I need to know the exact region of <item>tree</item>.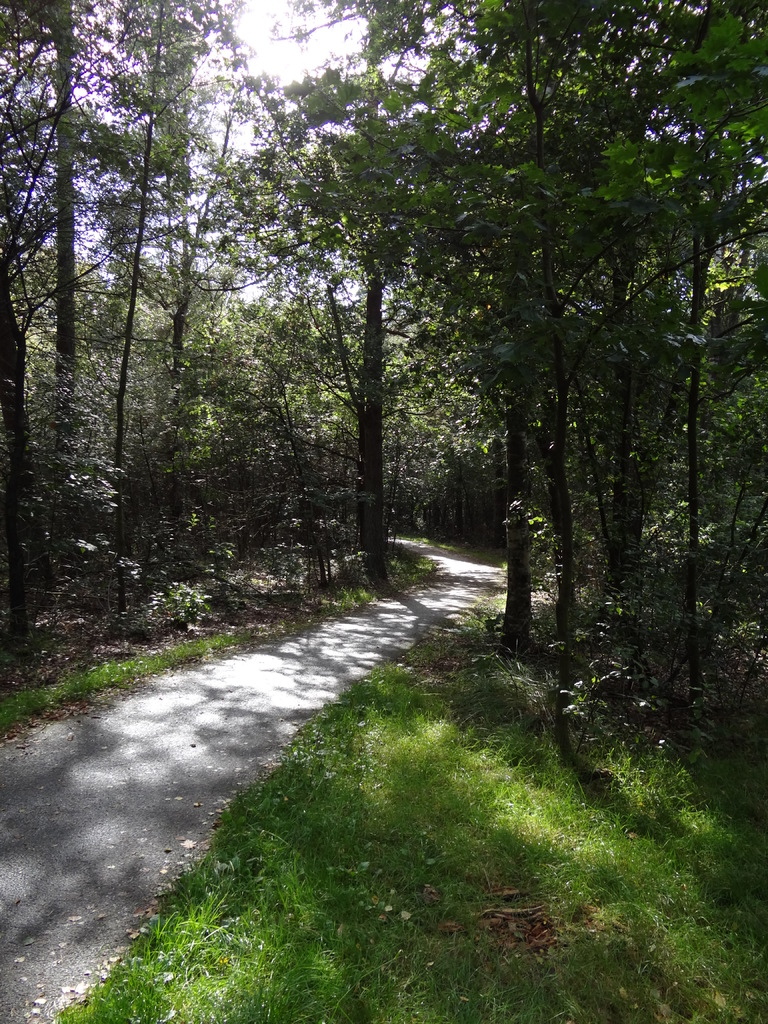
Region: {"x1": 220, "y1": 47, "x2": 486, "y2": 608}.
